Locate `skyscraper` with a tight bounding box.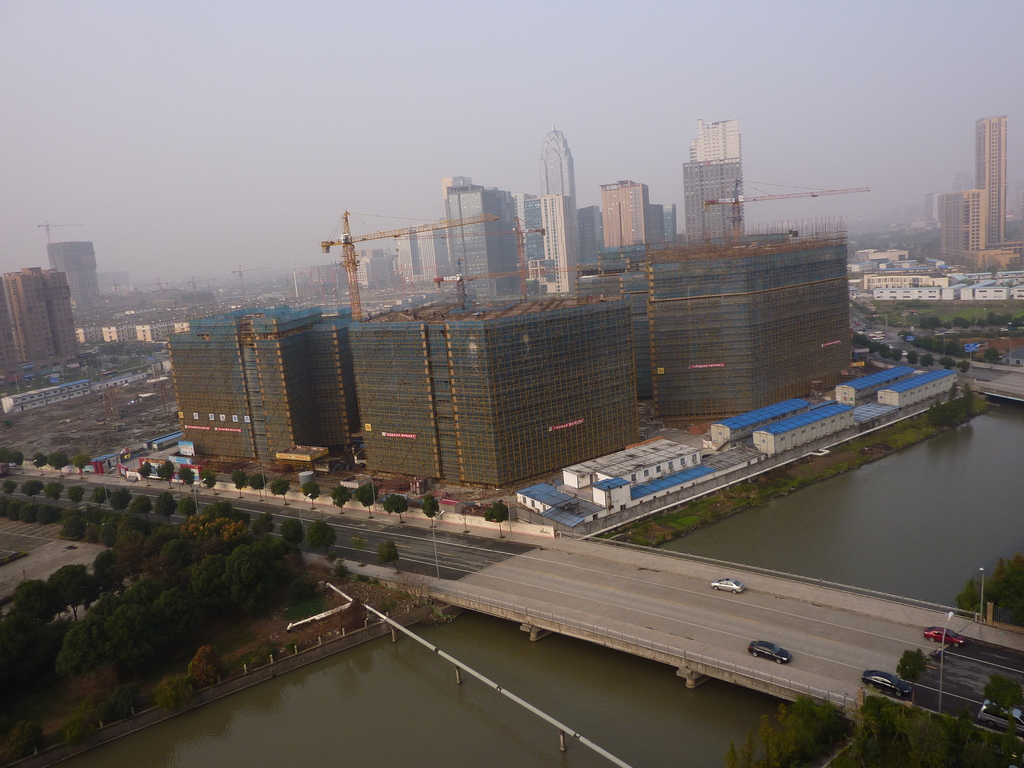
(438,179,523,291).
